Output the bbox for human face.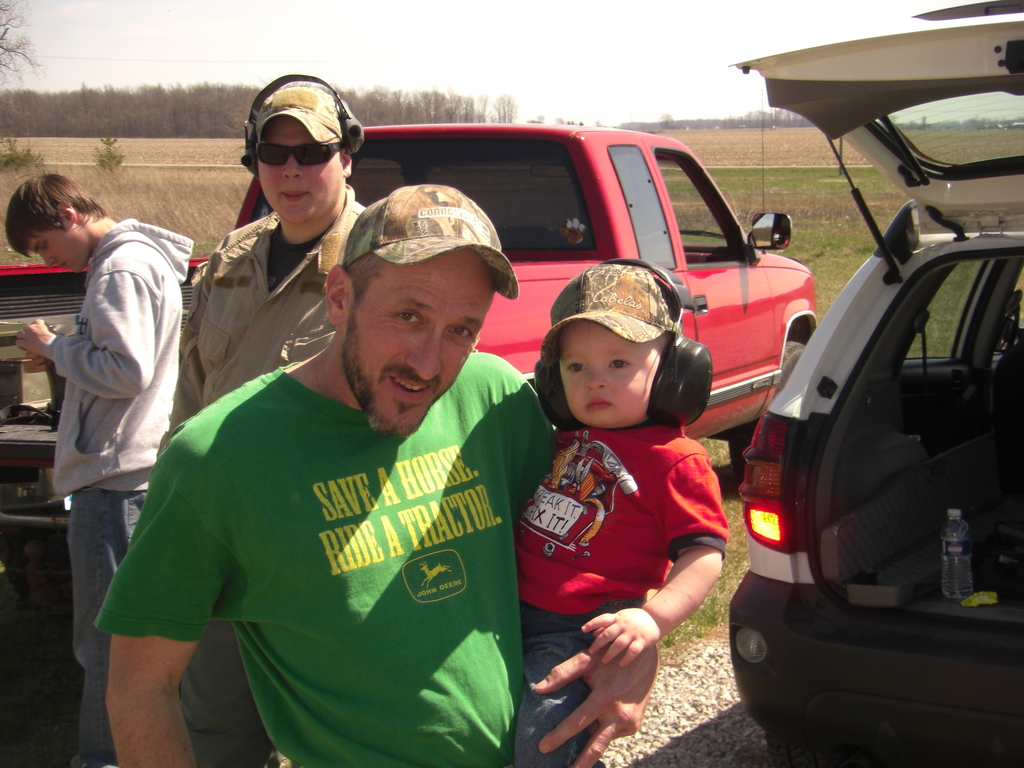
(x1=24, y1=227, x2=88, y2=273).
